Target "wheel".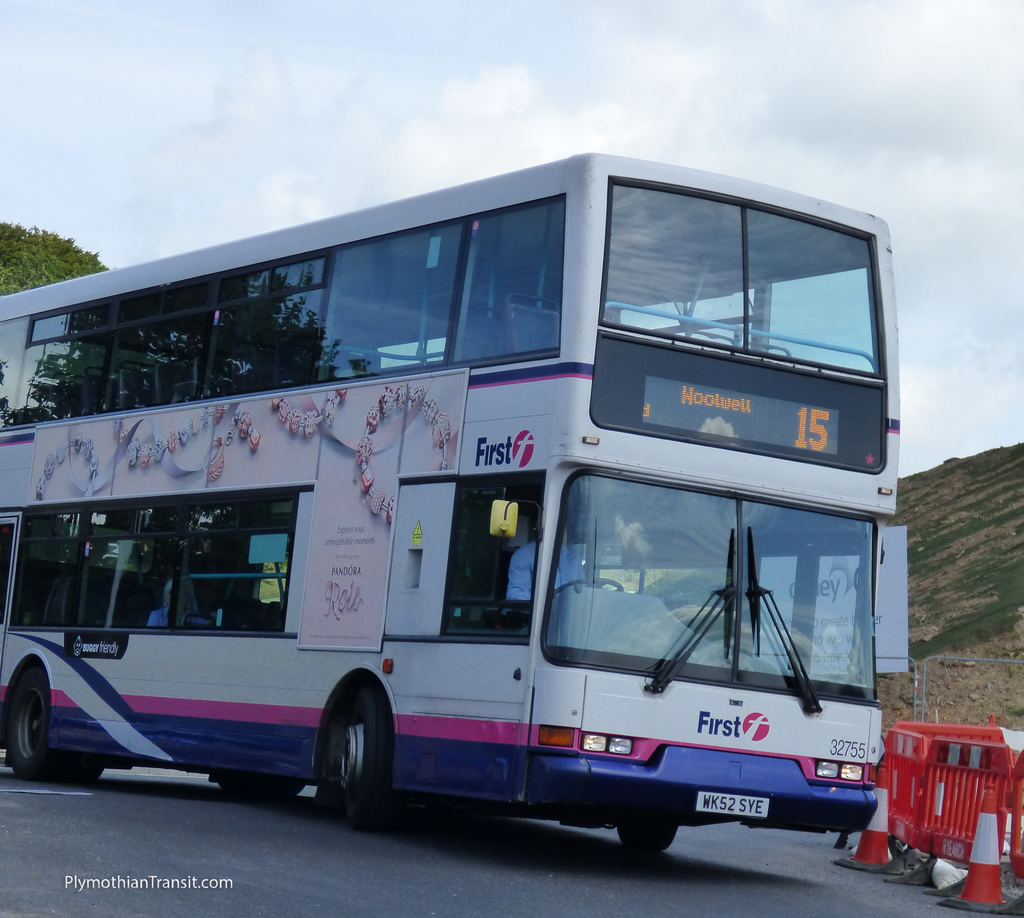
Target region: 6, 666, 59, 778.
